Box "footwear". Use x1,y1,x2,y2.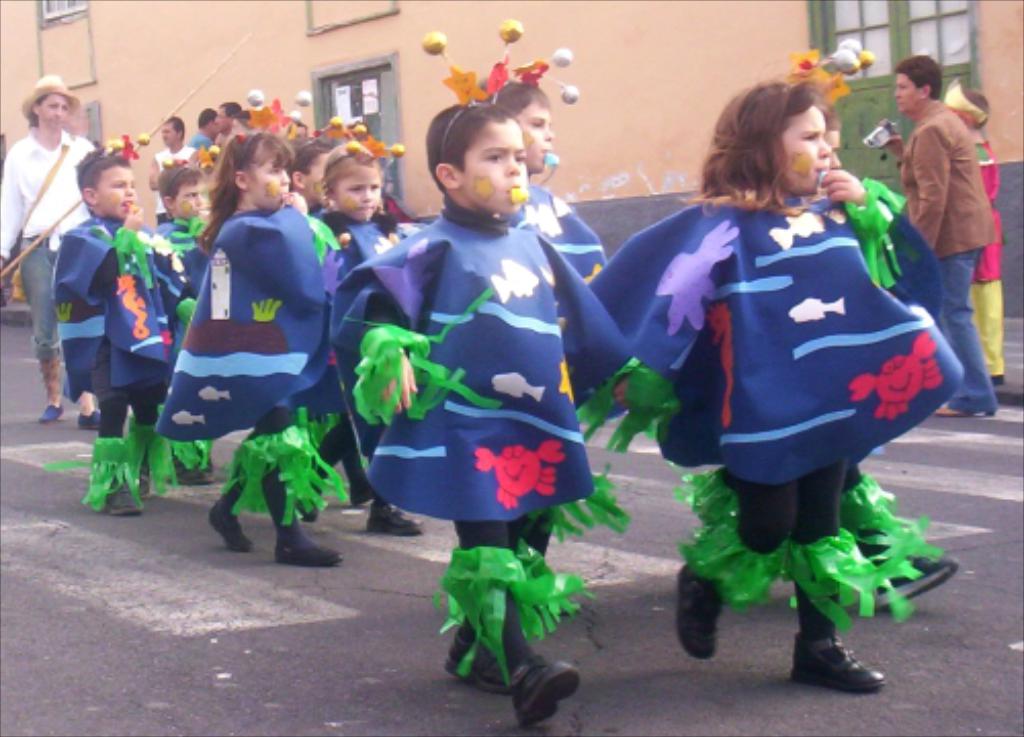
274,538,344,571.
